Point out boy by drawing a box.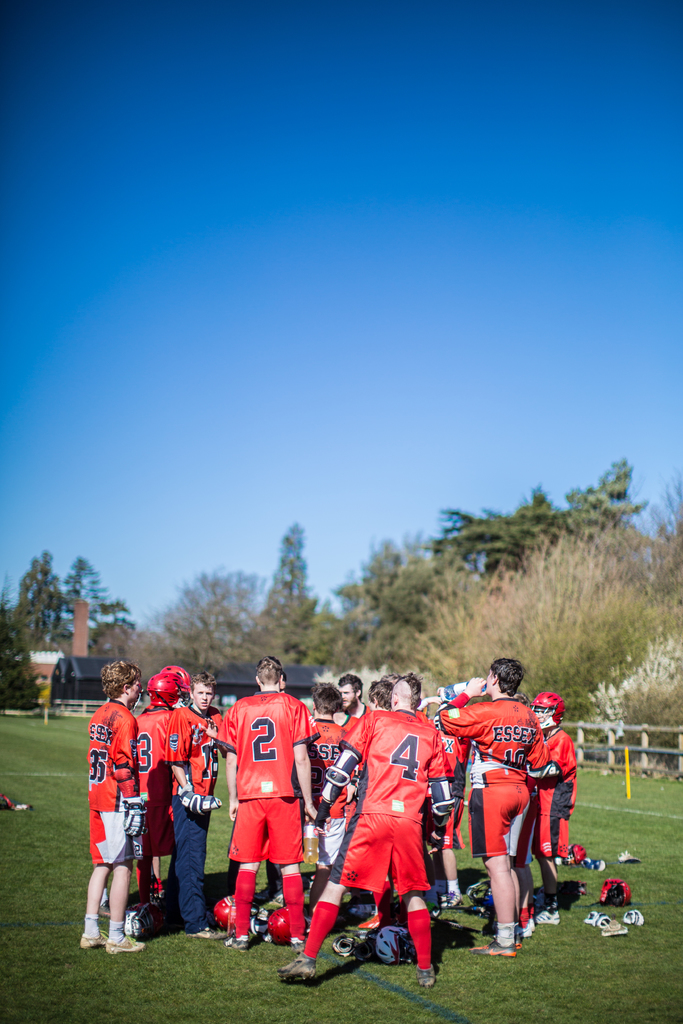
{"left": 82, "top": 664, "right": 145, "bottom": 951}.
